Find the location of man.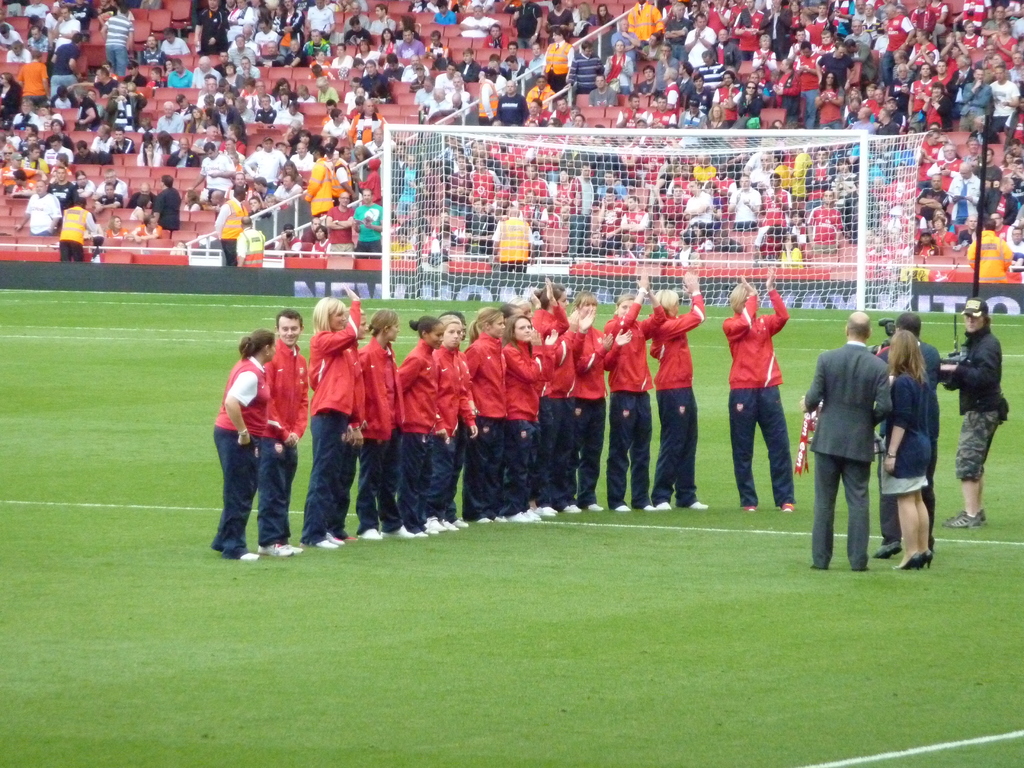
Location: 944:159:981:227.
